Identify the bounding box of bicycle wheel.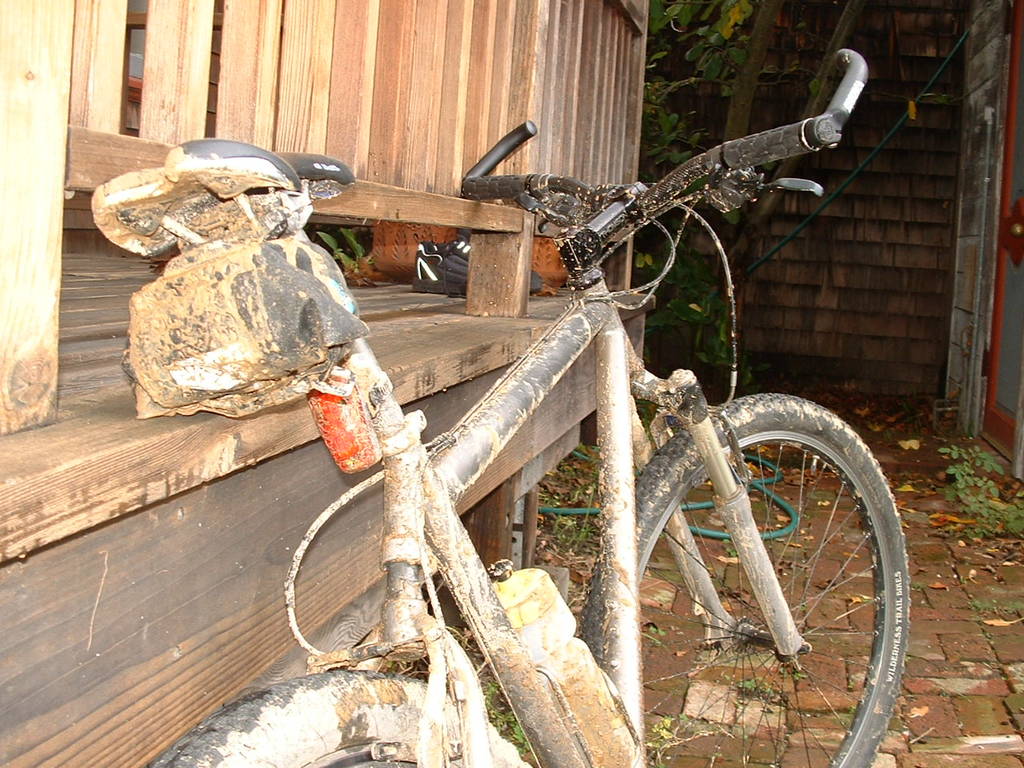
select_region(155, 671, 526, 767).
